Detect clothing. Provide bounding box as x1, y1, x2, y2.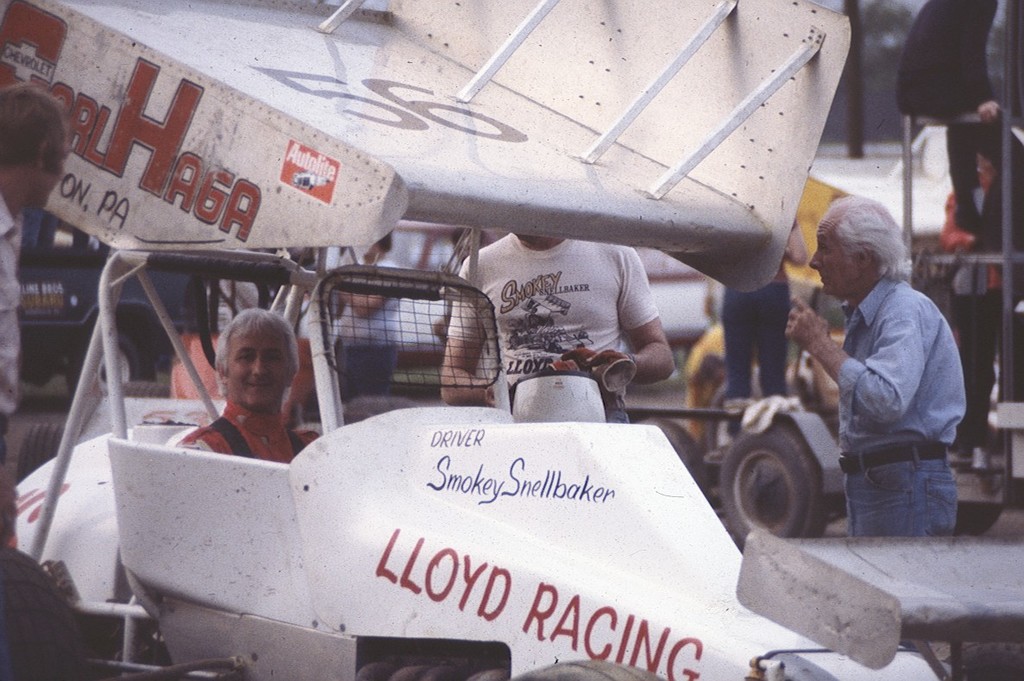
0, 188, 26, 471.
